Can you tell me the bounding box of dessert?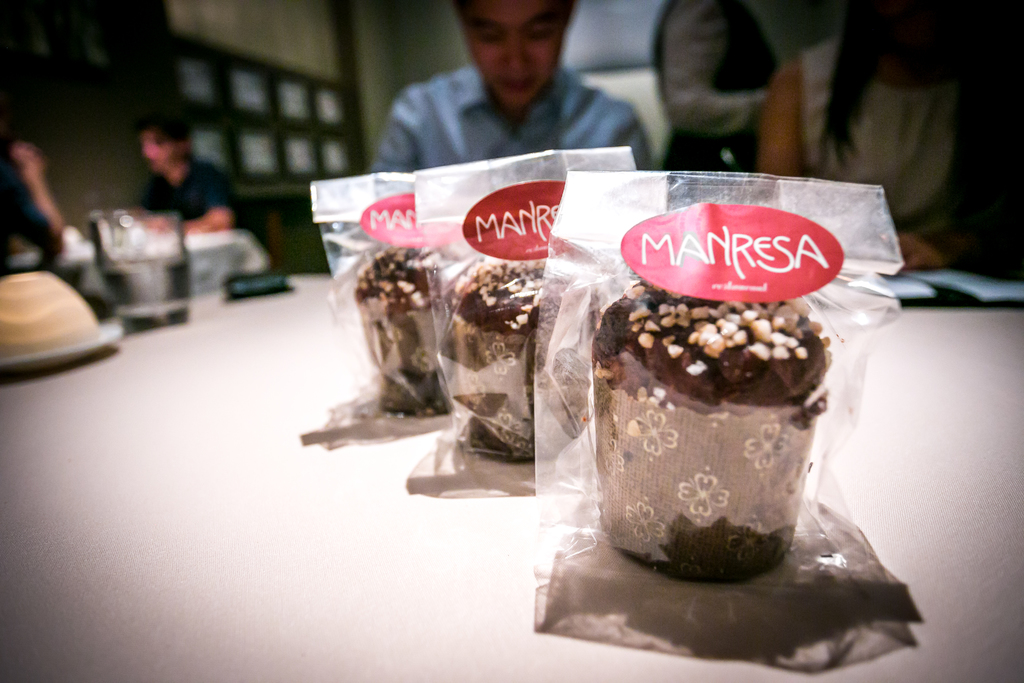
[left=582, top=286, right=851, bottom=586].
